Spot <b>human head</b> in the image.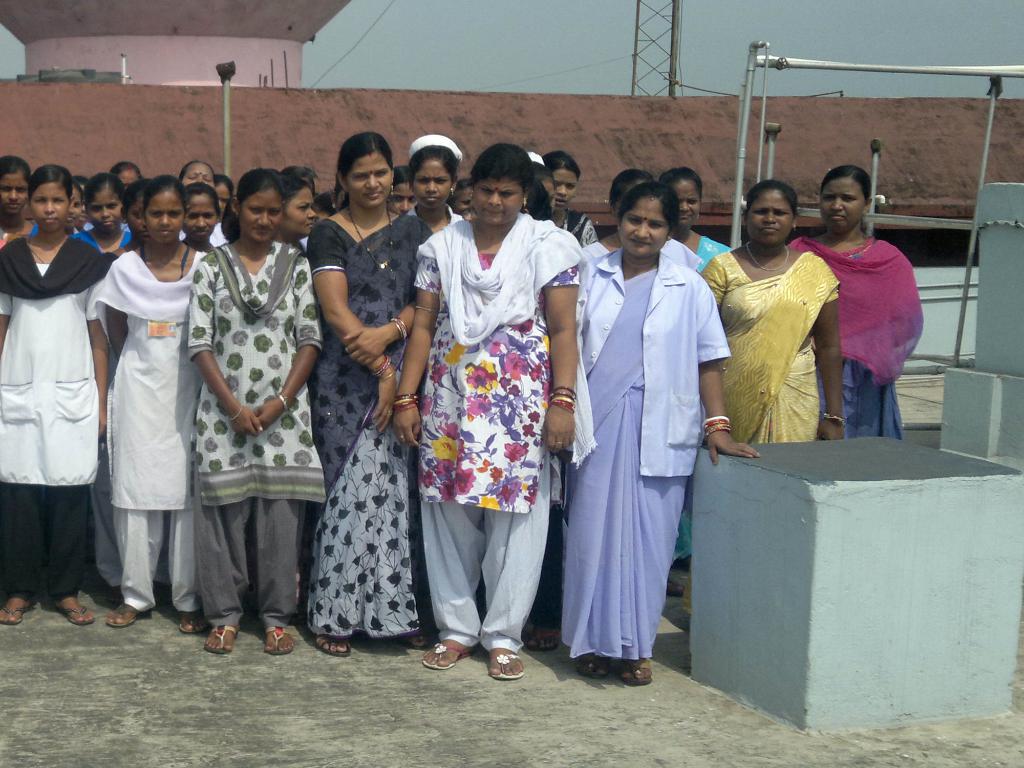
<b>human head</b> found at locate(529, 167, 550, 219).
